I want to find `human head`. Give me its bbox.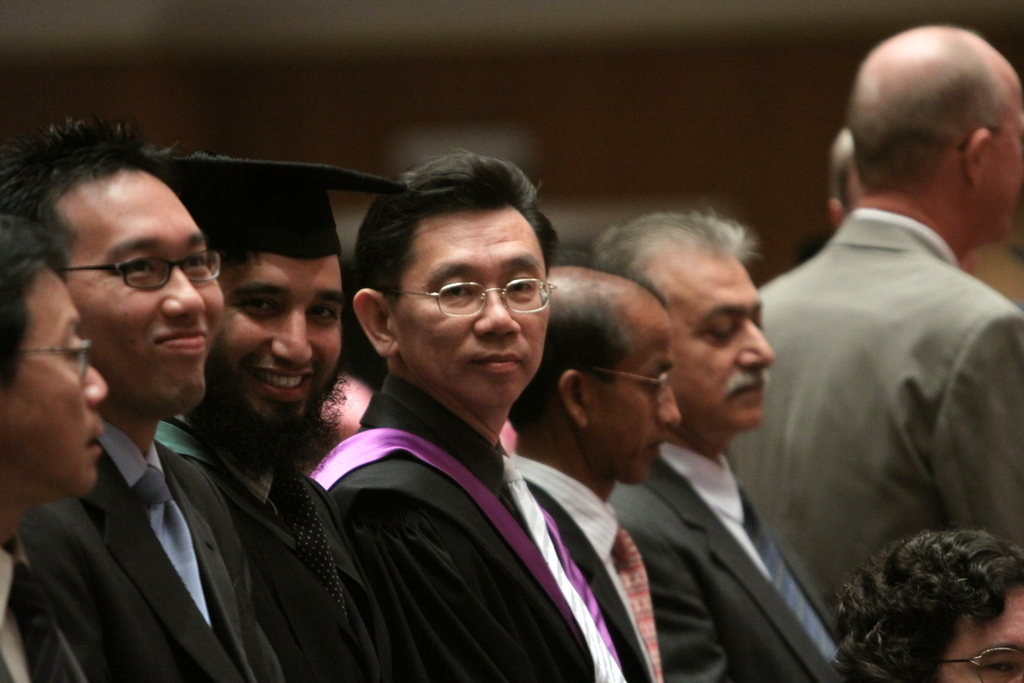
detection(828, 126, 865, 229).
